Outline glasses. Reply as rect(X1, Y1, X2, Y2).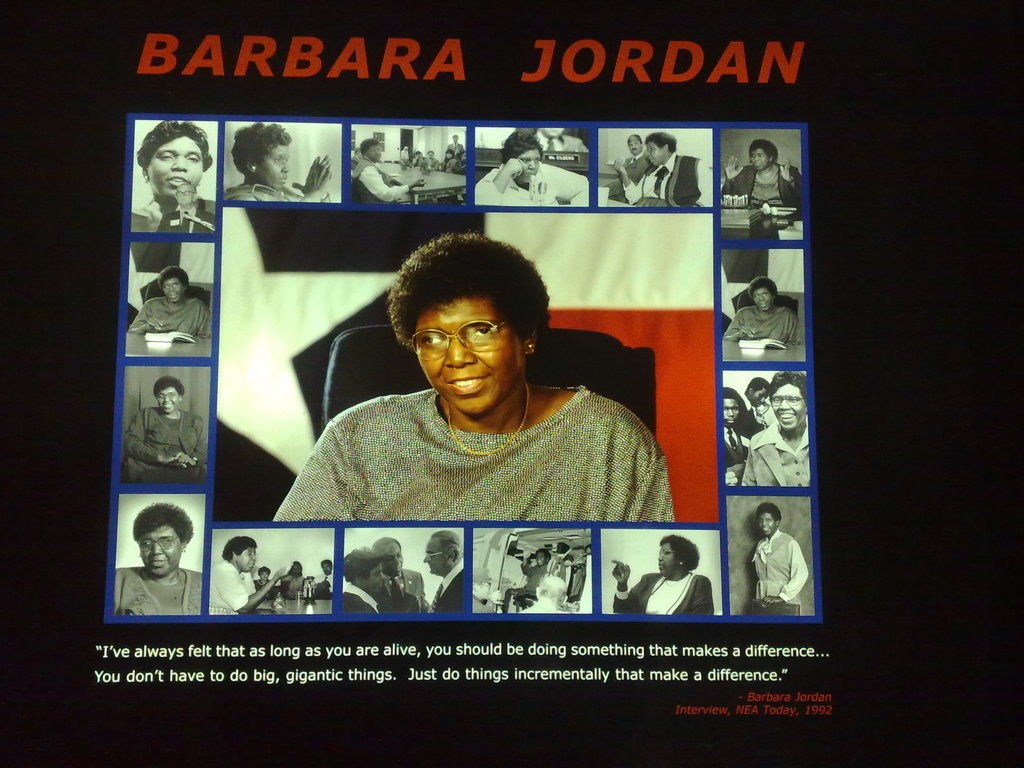
rect(423, 553, 445, 564).
